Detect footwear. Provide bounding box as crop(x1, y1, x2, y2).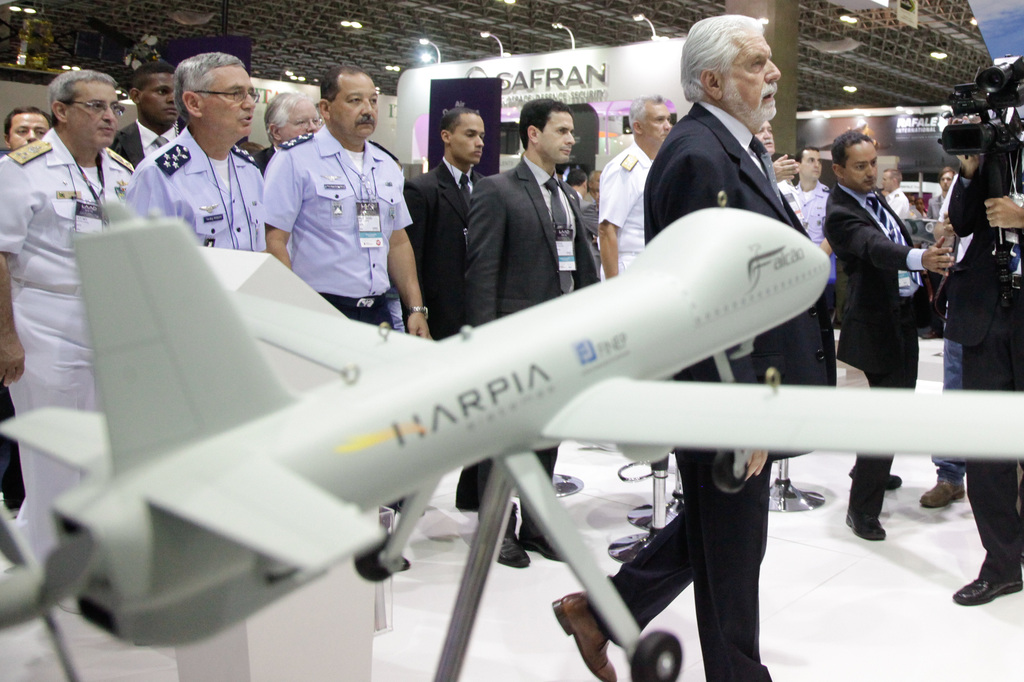
crop(917, 479, 965, 511).
